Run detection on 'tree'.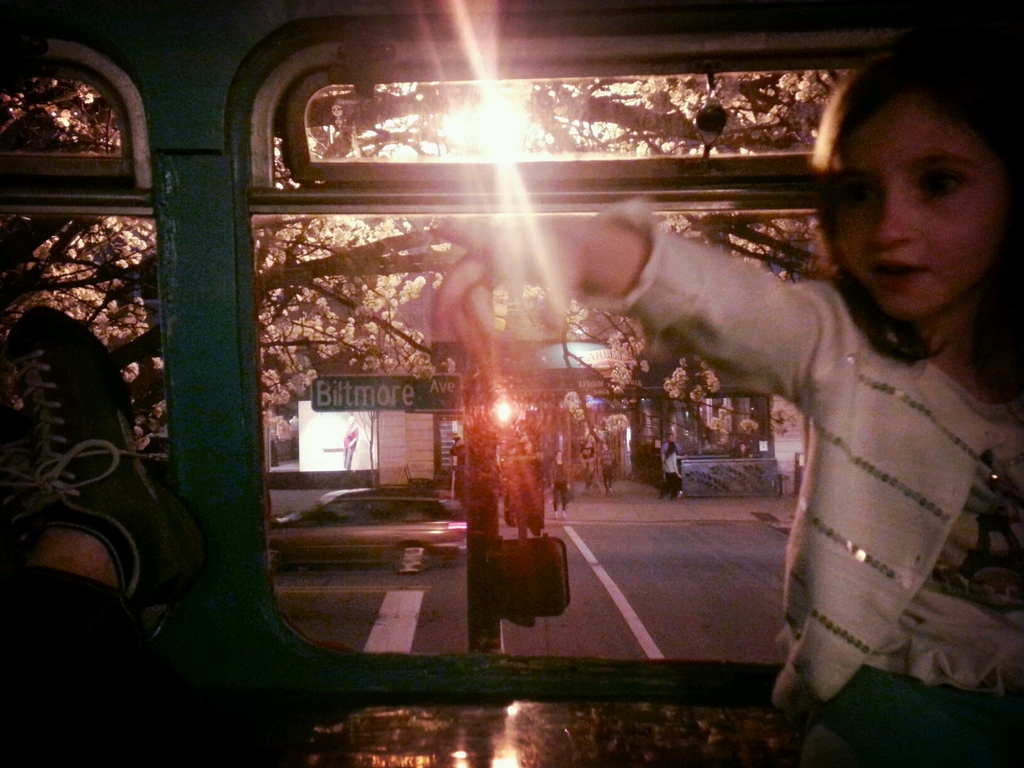
Result: (x1=0, y1=71, x2=842, y2=529).
